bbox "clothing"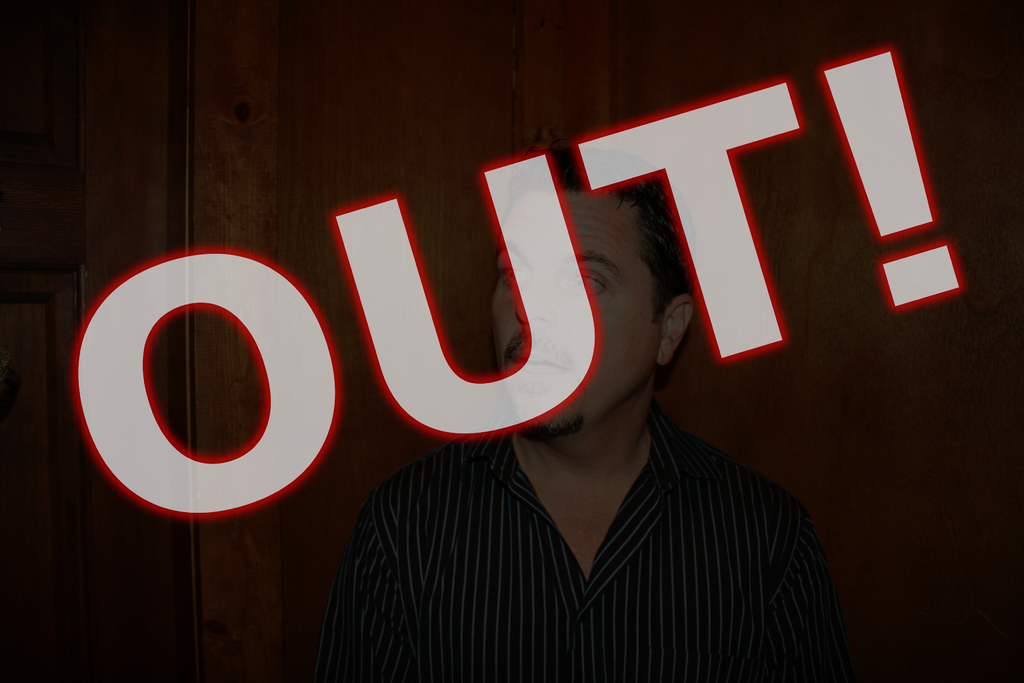
select_region(285, 373, 857, 663)
